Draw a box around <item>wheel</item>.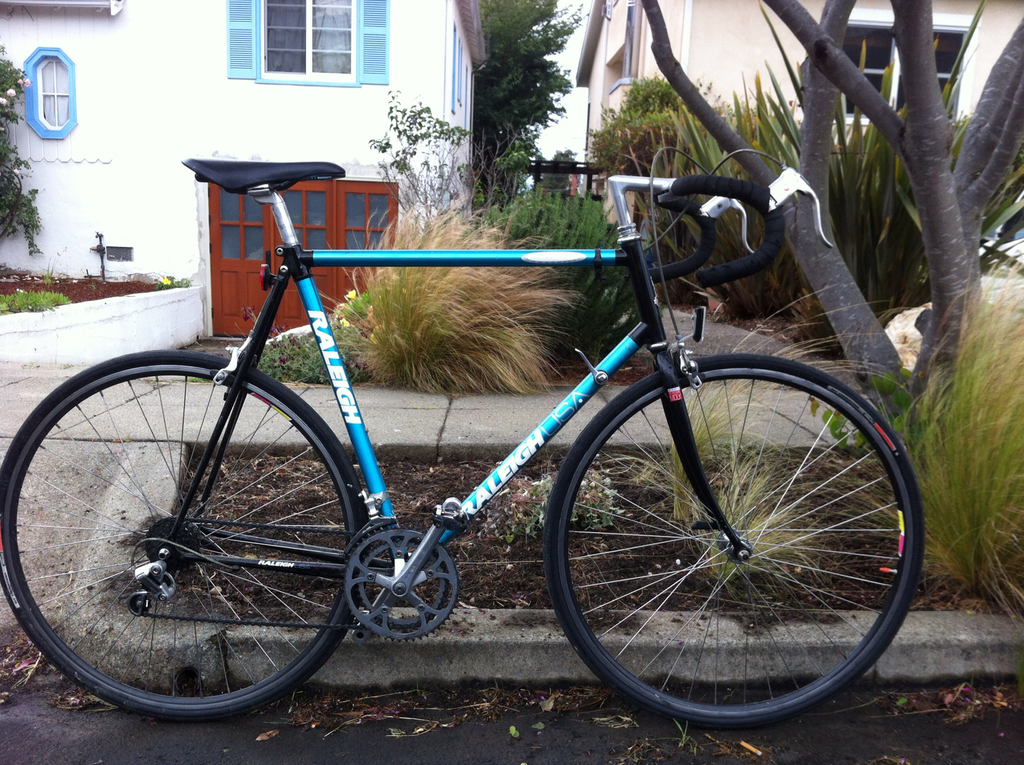
box=[0, 347, 371, 723].
